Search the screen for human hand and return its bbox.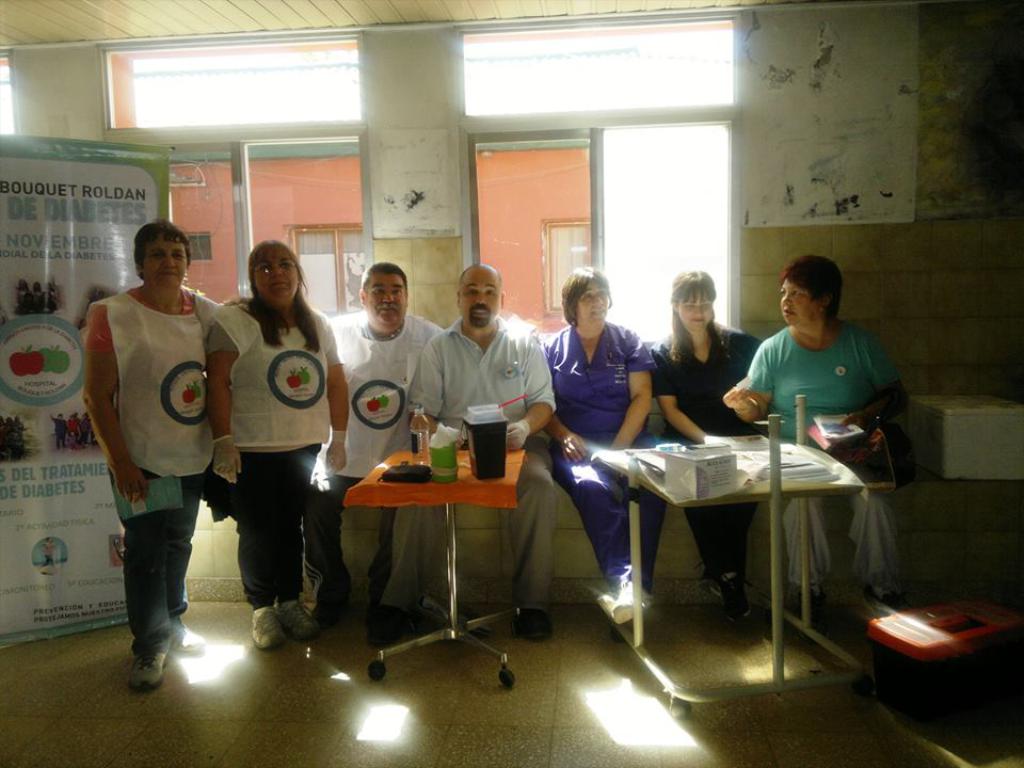
Found: 322/441/348/479.
